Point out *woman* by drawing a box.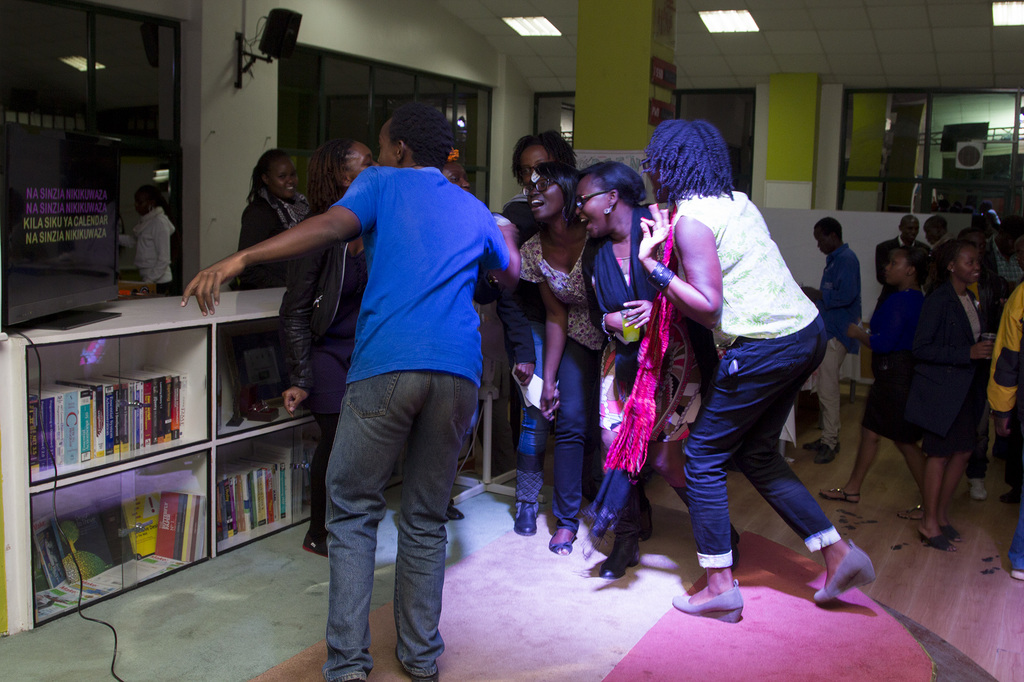
[560, 162, 696, 580].
